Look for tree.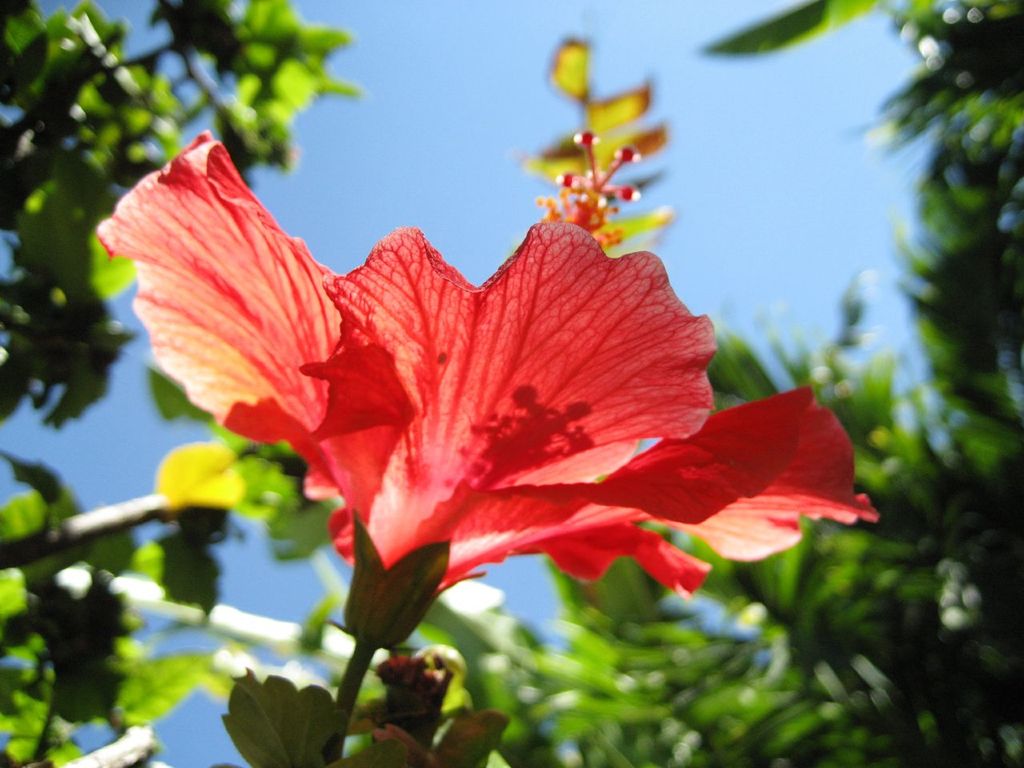
Found: (0, 0, 1023, 767).
